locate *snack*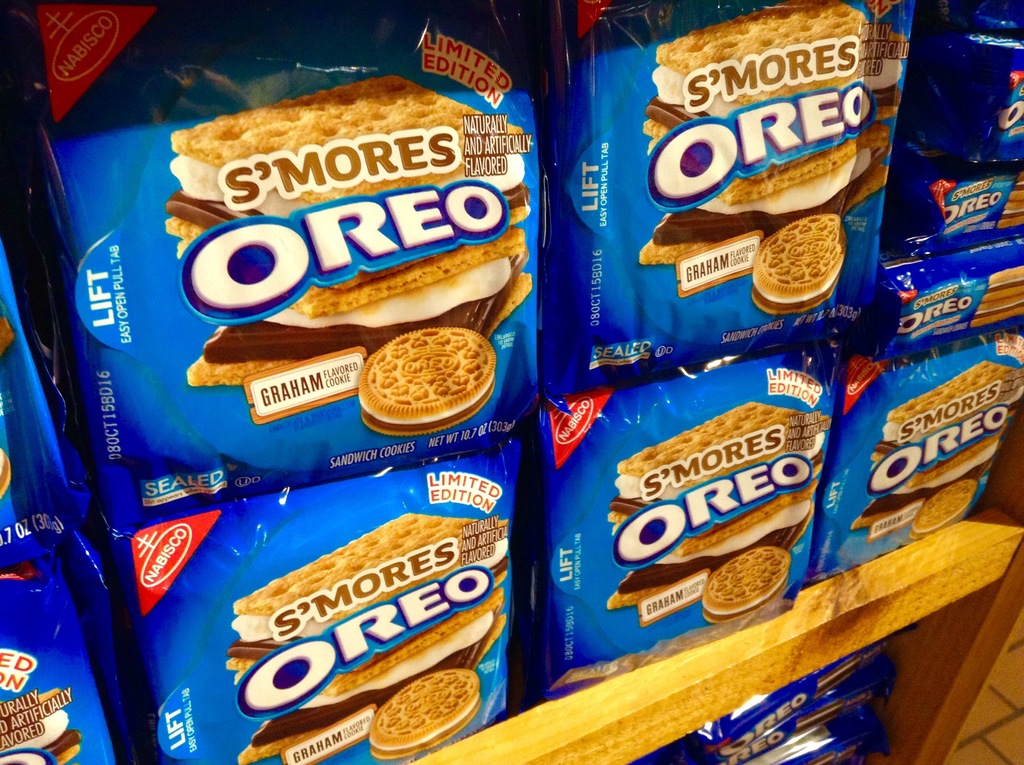
pyautogui.locateOnScreen(369, 670, 484, 755)
